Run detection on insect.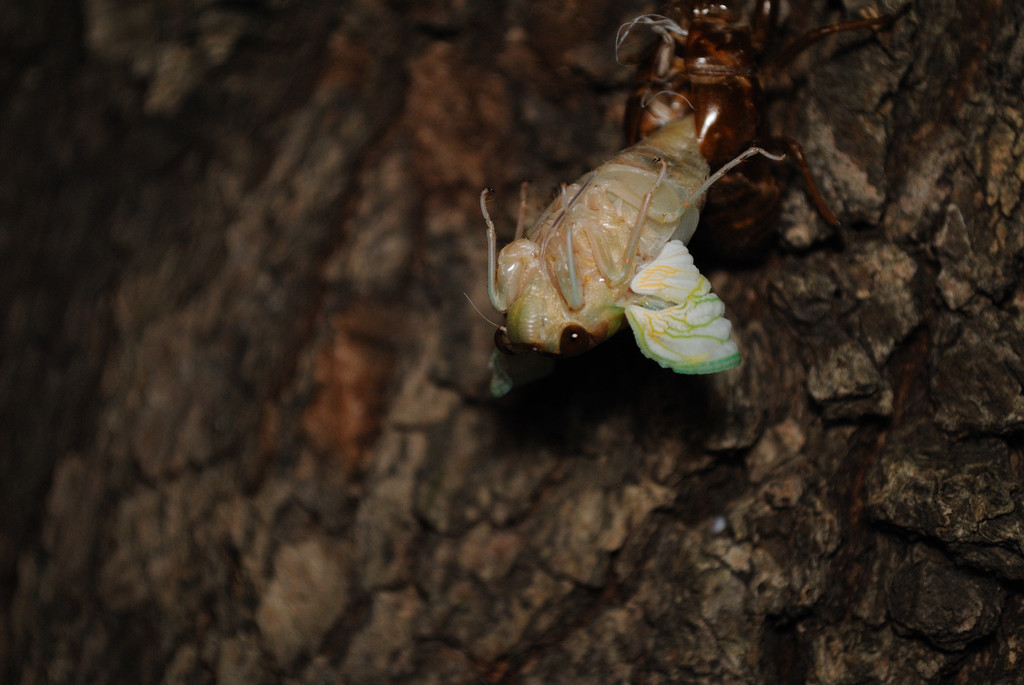
Result: bbox=(451, 0, 922, 405).
